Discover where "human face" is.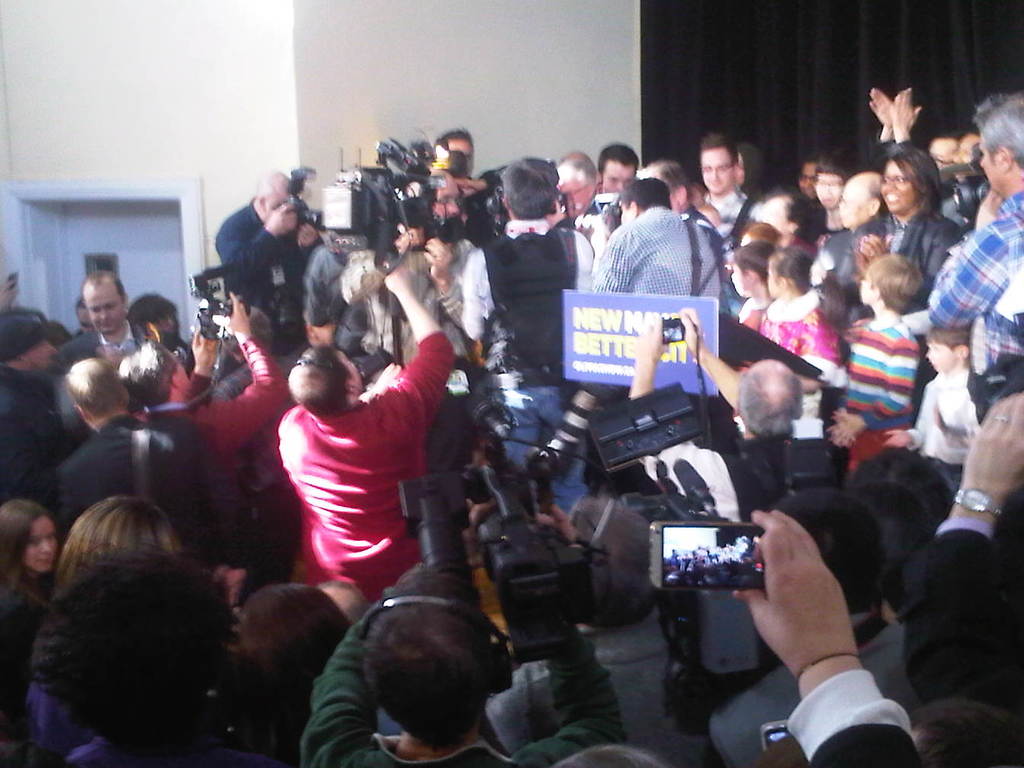
Discovered at detection(89, 290, 122, 336).
